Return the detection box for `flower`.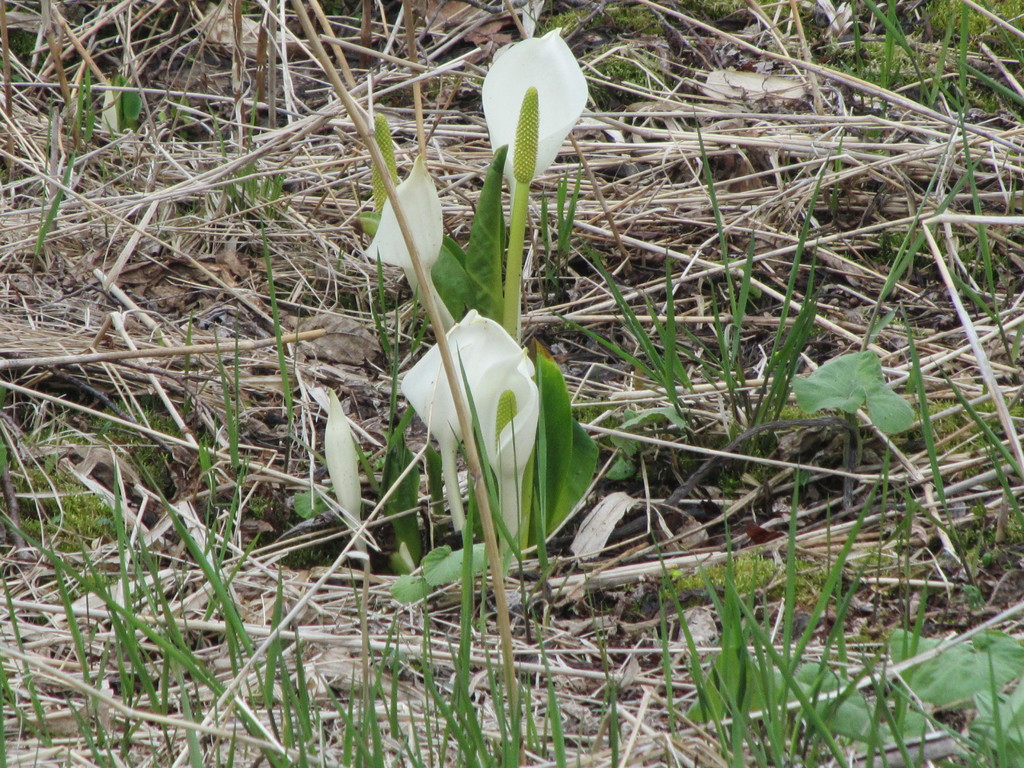
l=365, t=161, r=455, b=352.
